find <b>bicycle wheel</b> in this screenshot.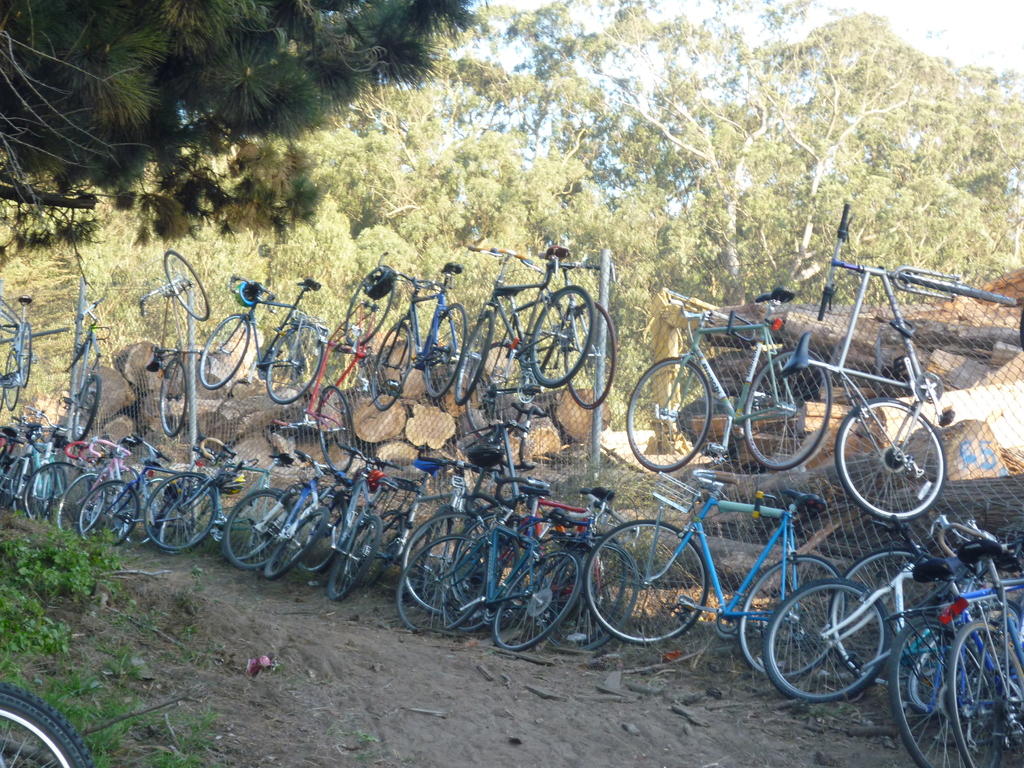
The bounding box for <b>bicycle wheel</b> is region(154, 356, 188, 440).
